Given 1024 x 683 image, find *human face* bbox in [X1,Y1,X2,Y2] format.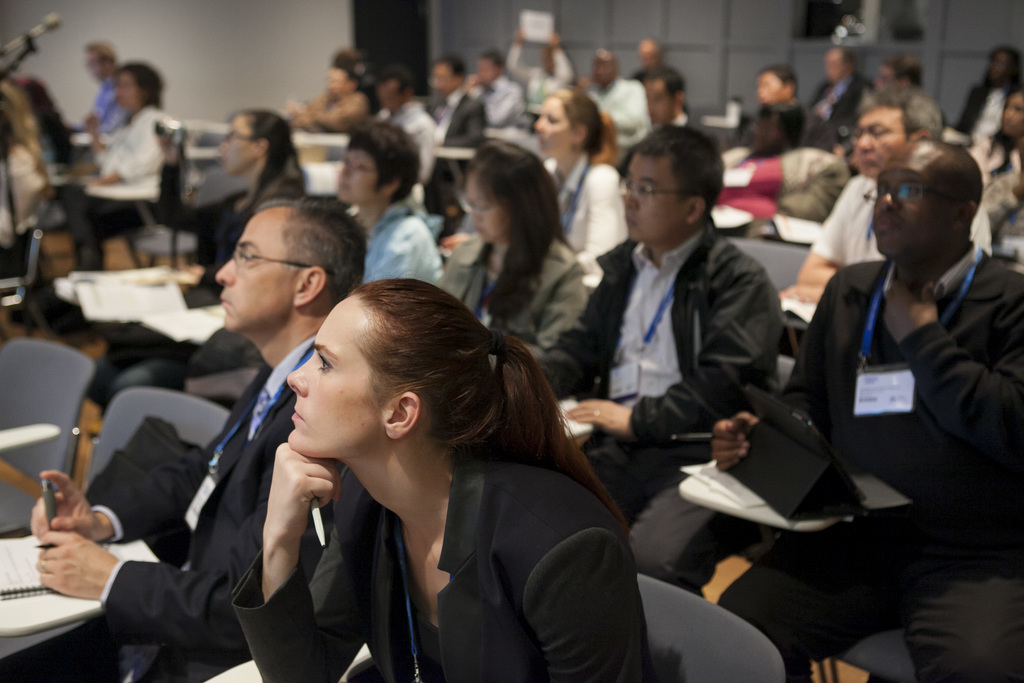
[116,67,137,111].
